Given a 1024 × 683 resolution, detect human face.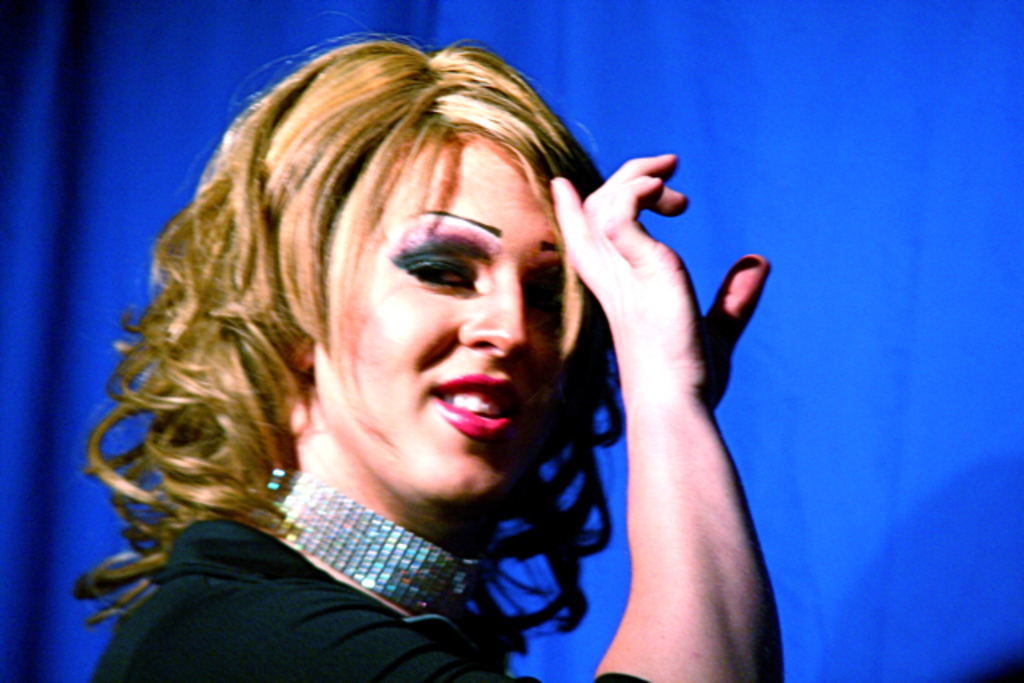
x1=310 y1=139 x2=566 y2=502.
